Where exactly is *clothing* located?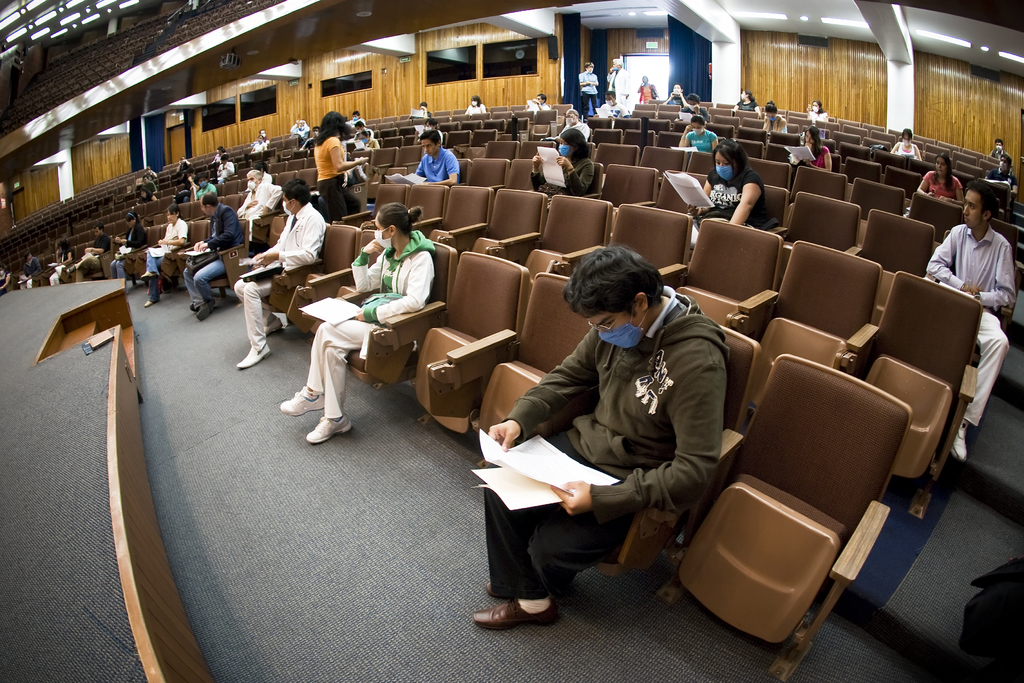
Its bounding box is pyautogui.locateOnScreen(697, 165, 781, 234).
